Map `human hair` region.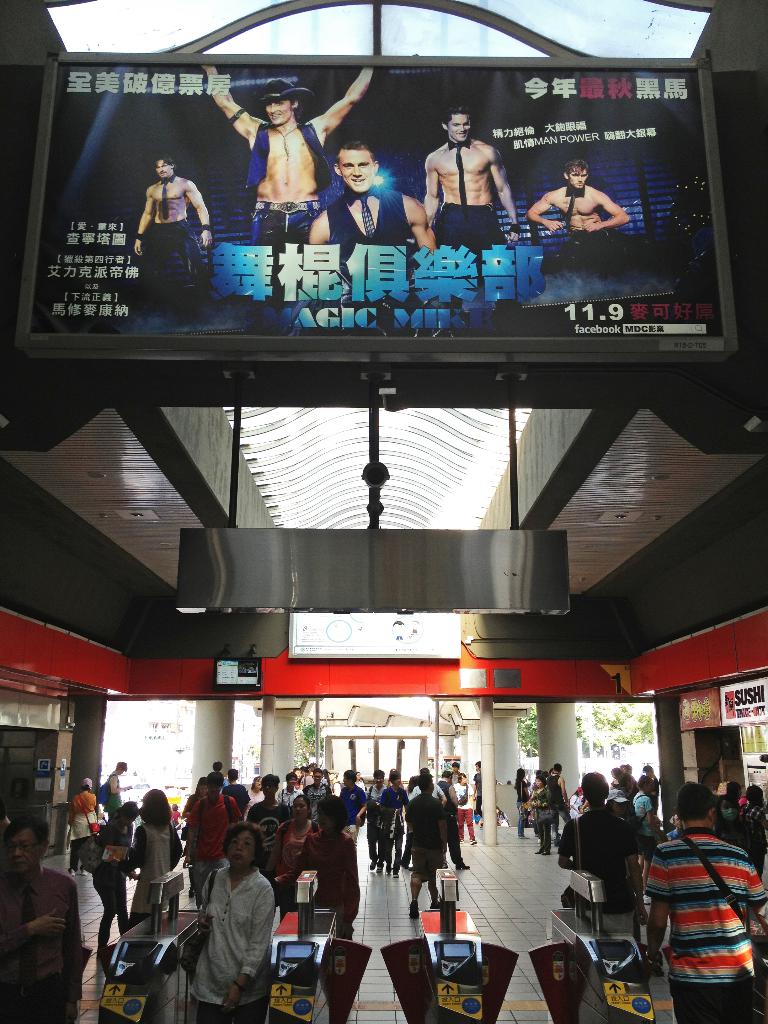
Mapped to l=581, t=772, r=607, b=804.
